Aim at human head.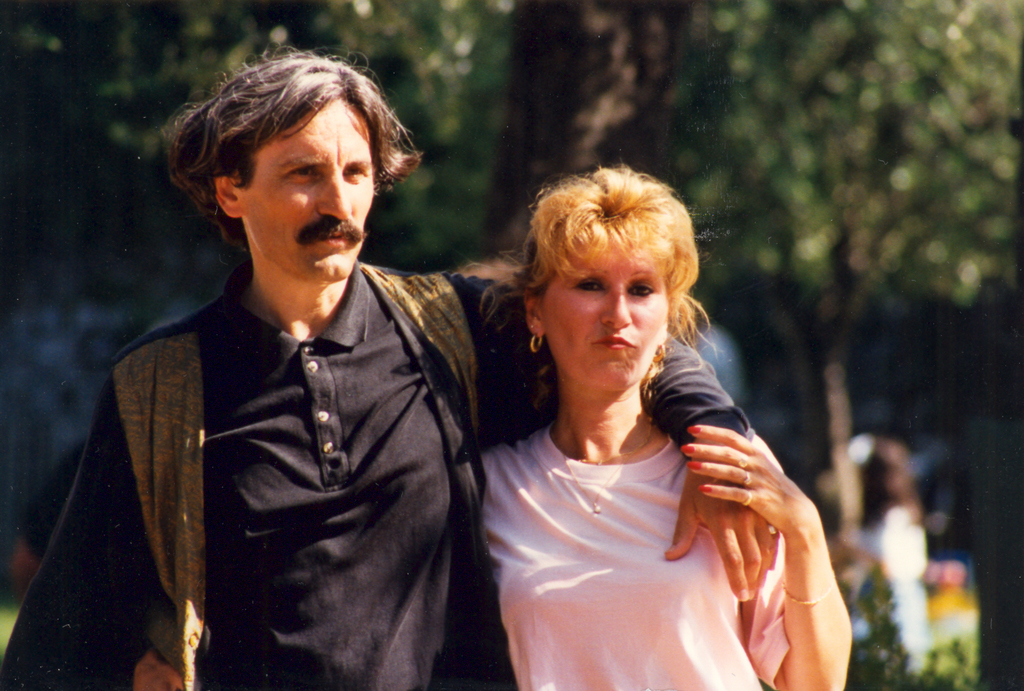
Aimed at {"left": 168, "top": 40, "right": 425, "bottom": 278}.
